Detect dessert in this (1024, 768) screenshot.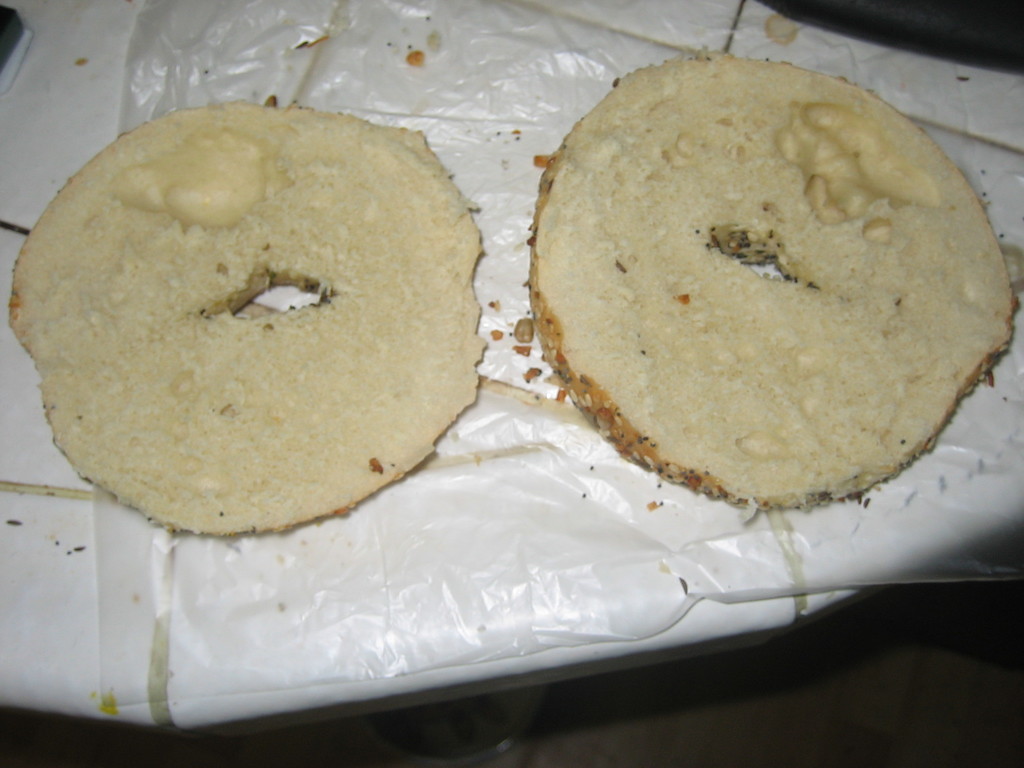
Detection: box=[14, 110, 492, 529].
